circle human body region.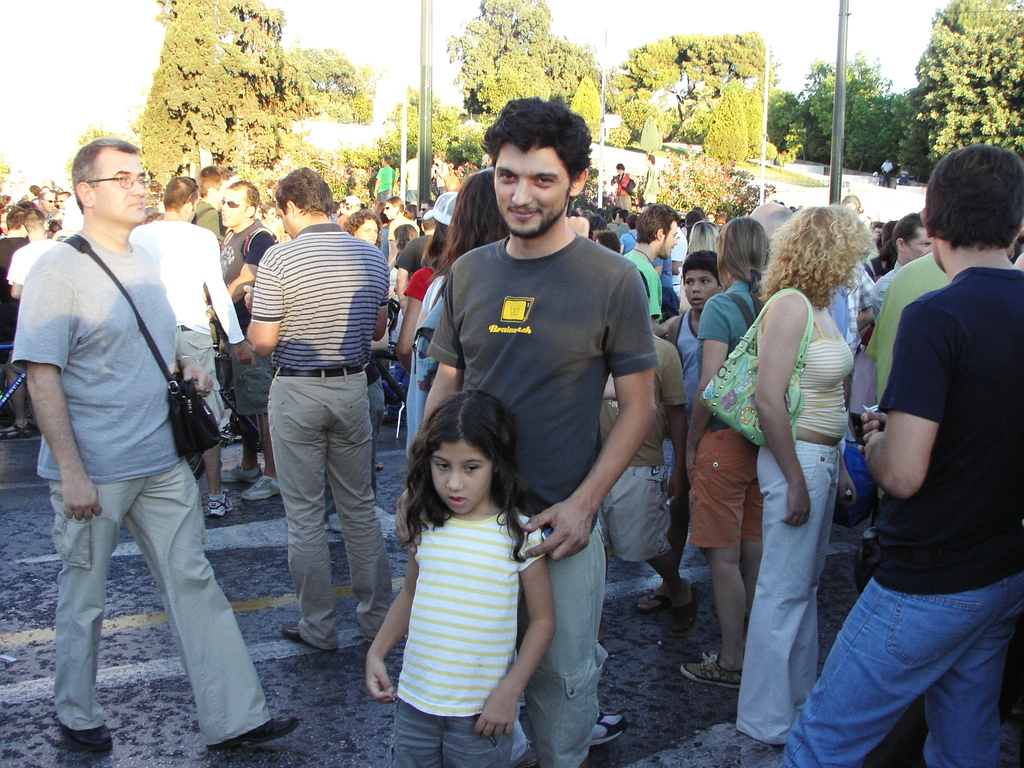
Region: bbox(779, 264, 1023, 767).
